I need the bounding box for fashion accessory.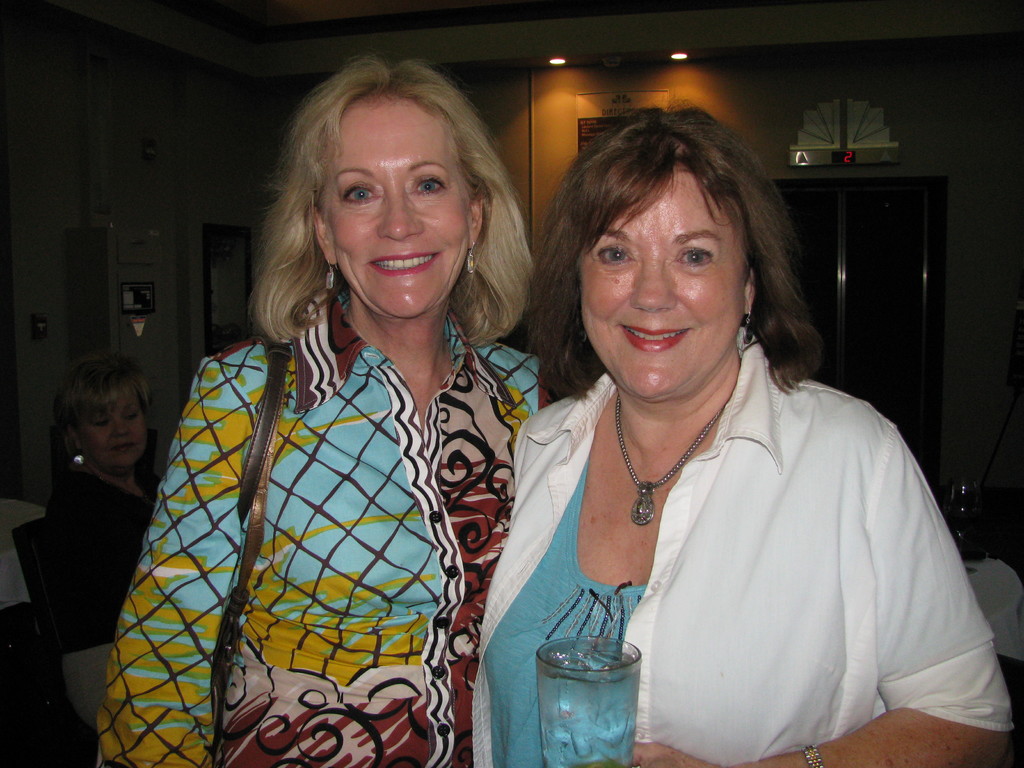
Here it is: locate(467, 242, 476, 272).
